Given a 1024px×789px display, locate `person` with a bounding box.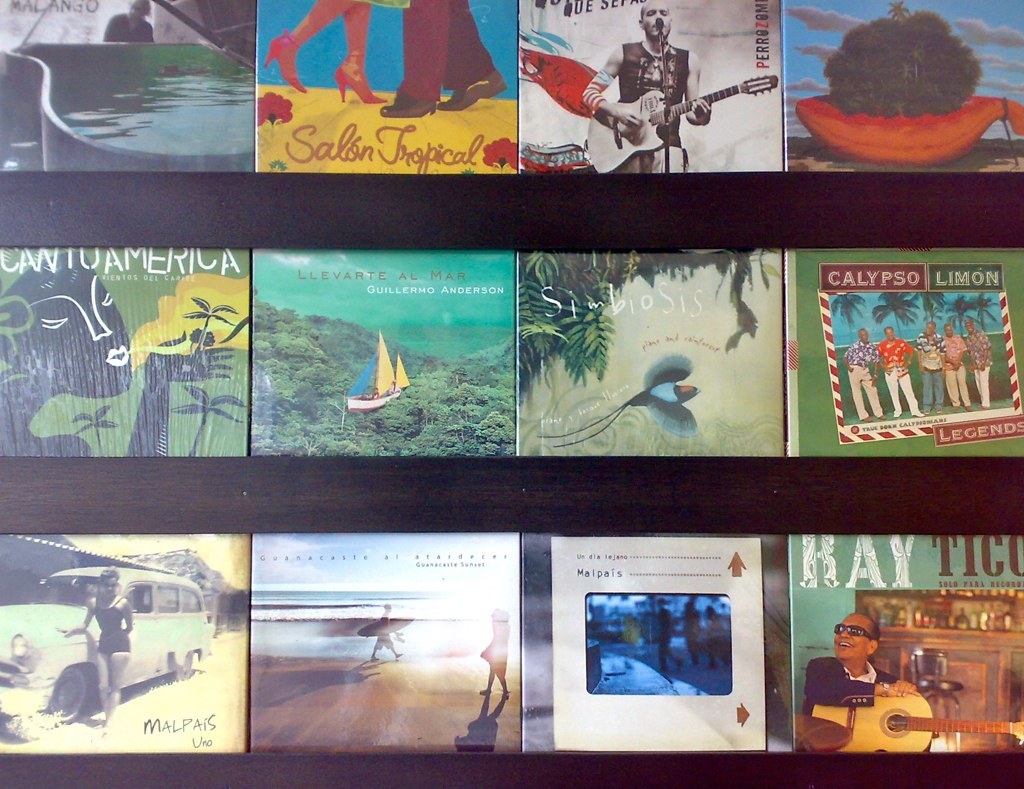
Located: [x1=369, y1=599, x2=412, y2=661].
